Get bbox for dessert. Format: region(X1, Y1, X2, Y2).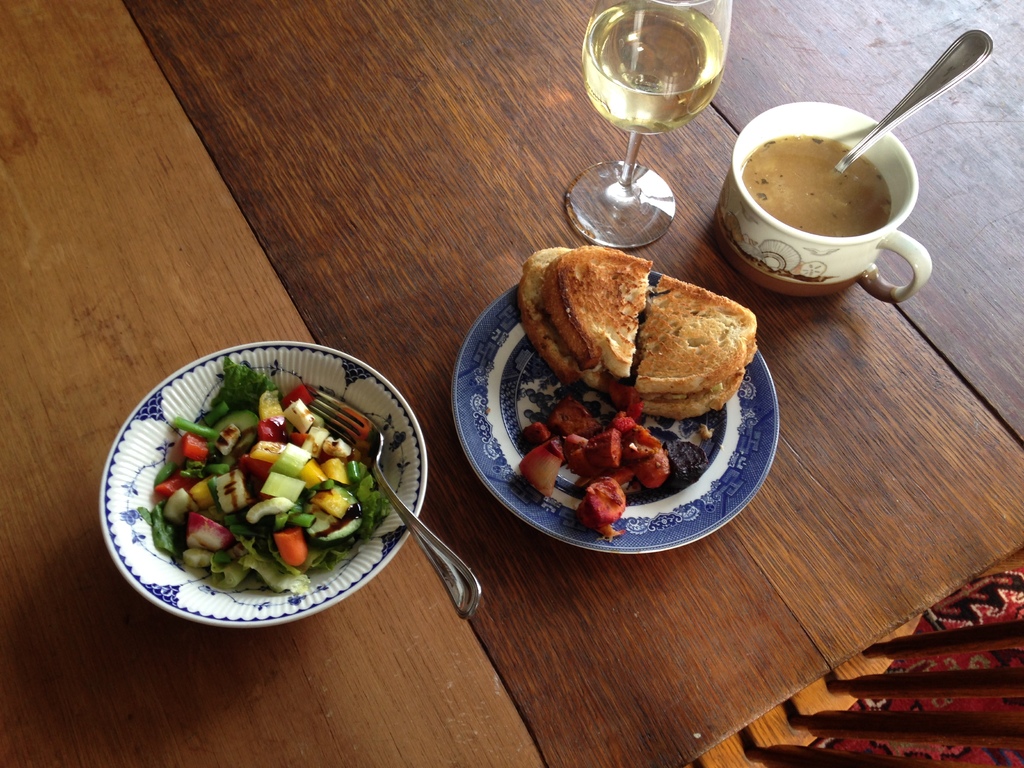
region(151, 363, 393, 595).
